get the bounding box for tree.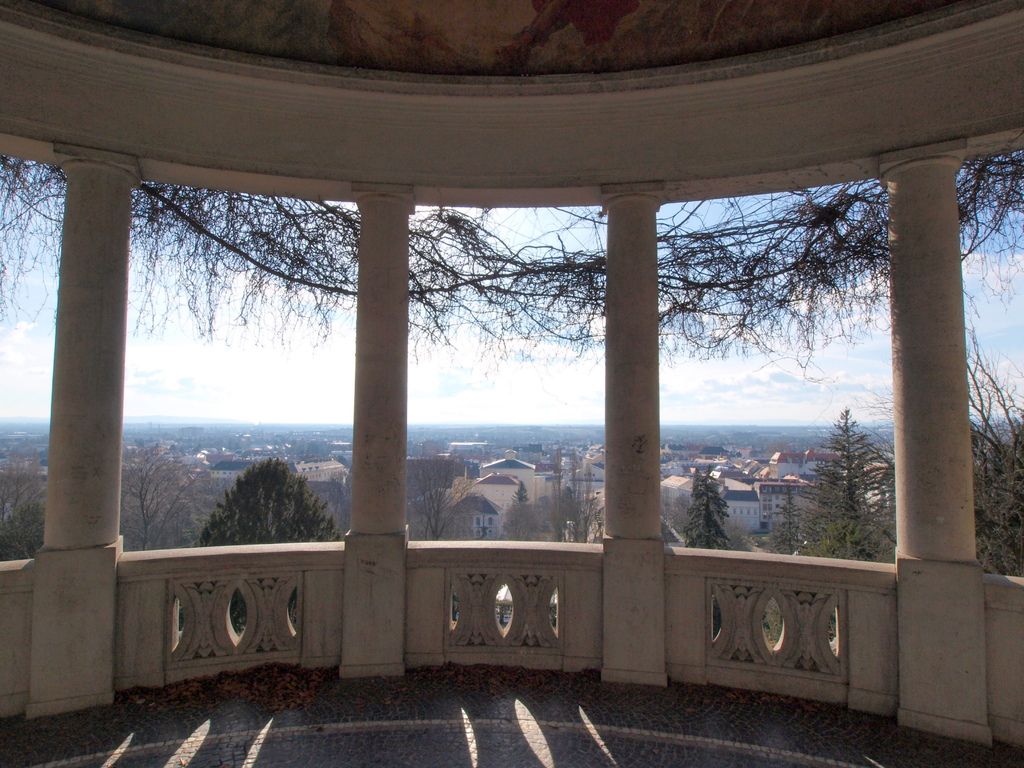
[x1=408, y1=433, x2=485, y2=557].
